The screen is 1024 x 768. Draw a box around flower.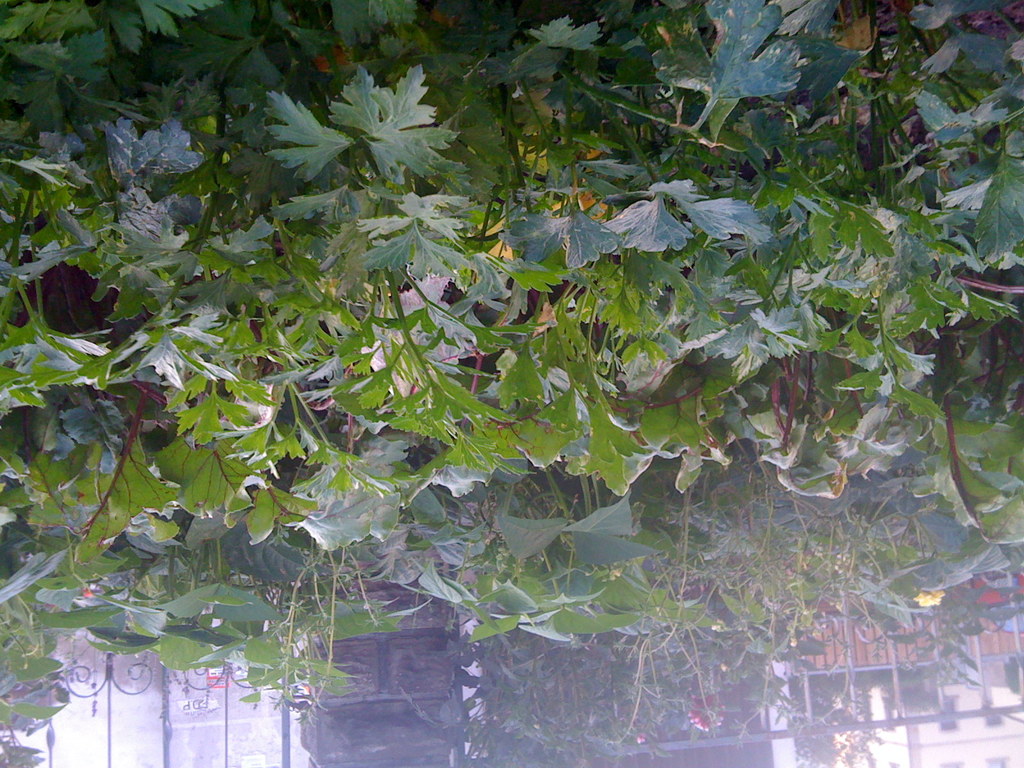
locate(685, 694, 731, 732).
